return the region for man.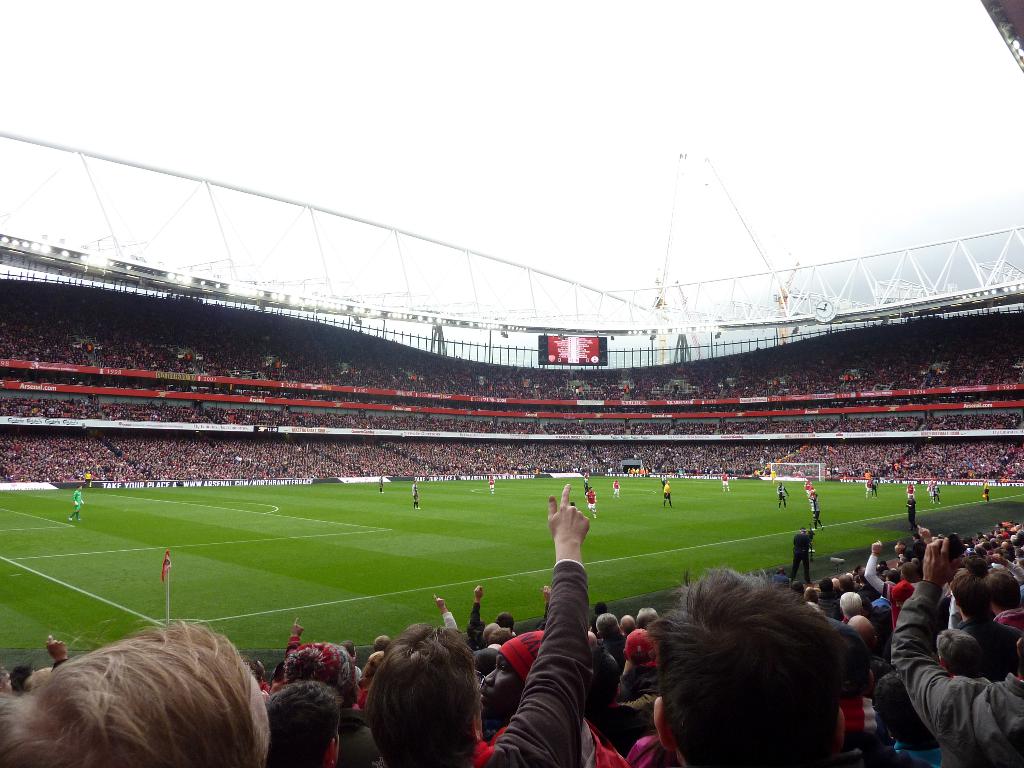
locate(949, 570, 1019, 676).
